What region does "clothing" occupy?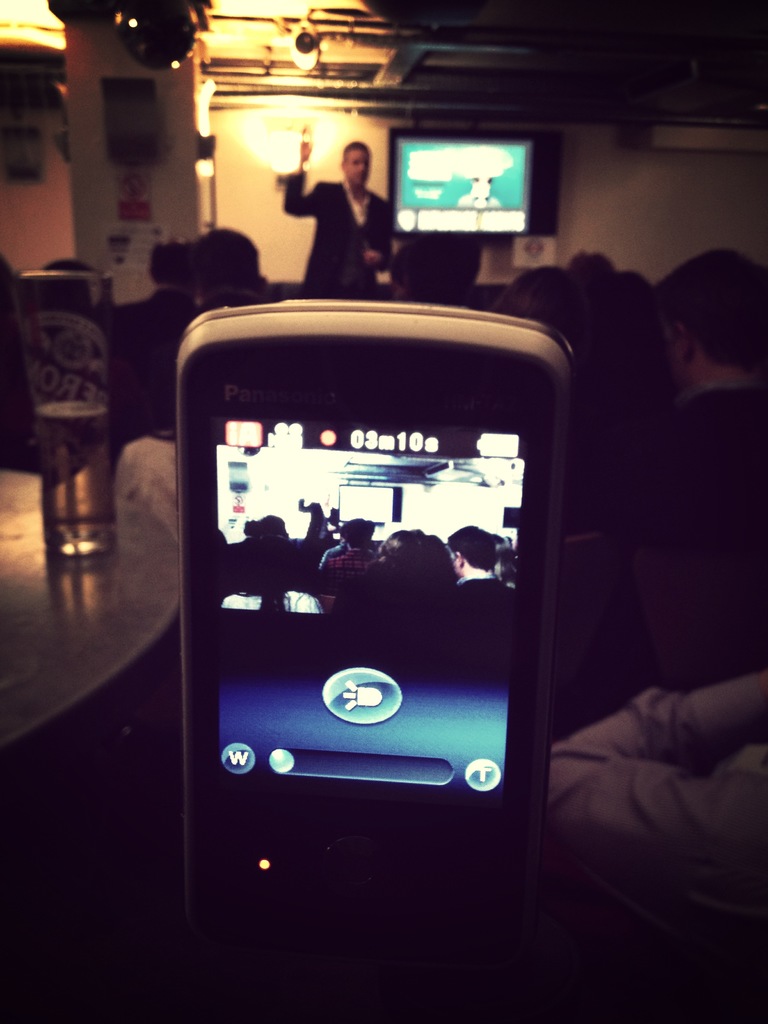
<bbox>611, 376, 767, 554</bbox>.
